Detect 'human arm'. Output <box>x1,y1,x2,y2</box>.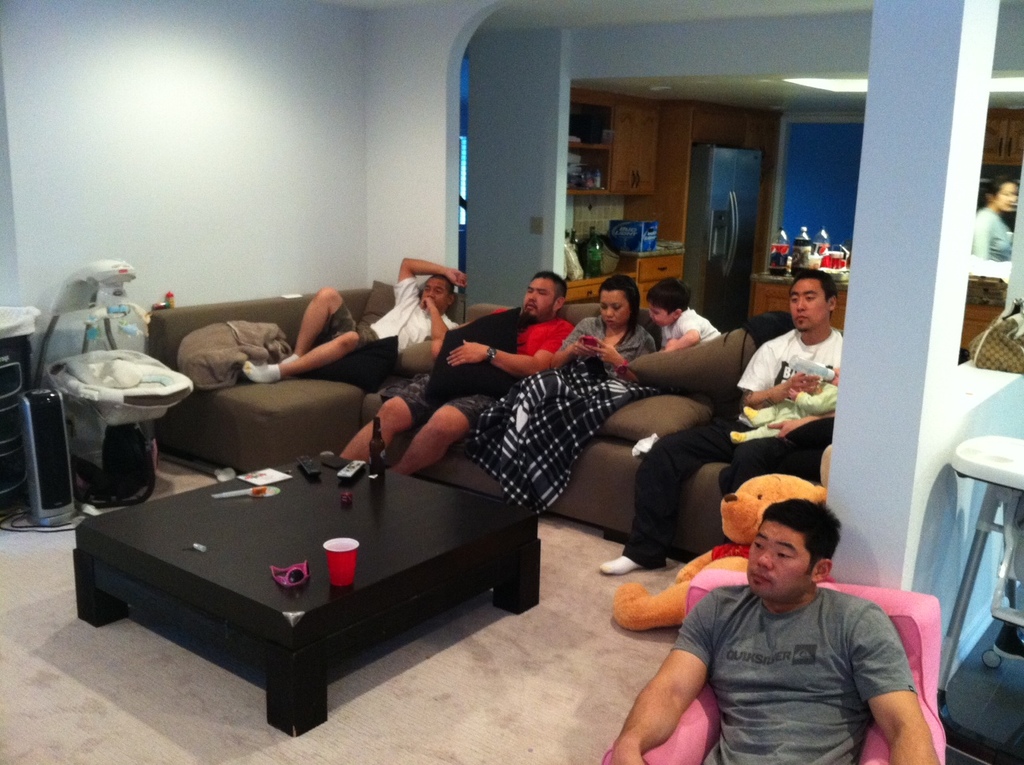
<box>596,574,728,762</box>.
